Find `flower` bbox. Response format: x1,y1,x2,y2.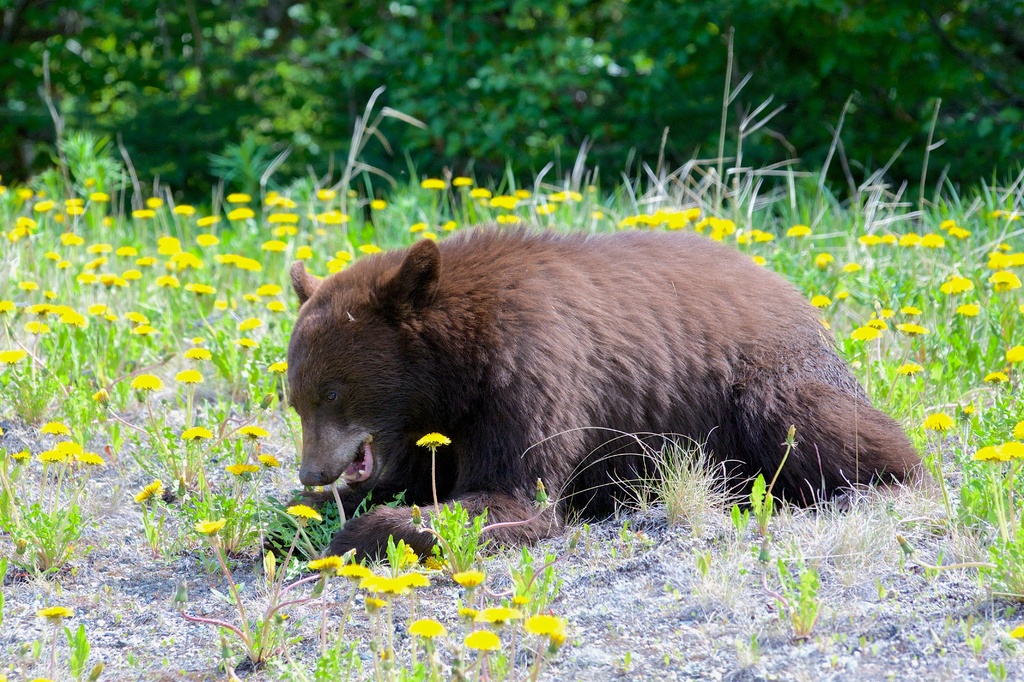
518,189,530,203.
